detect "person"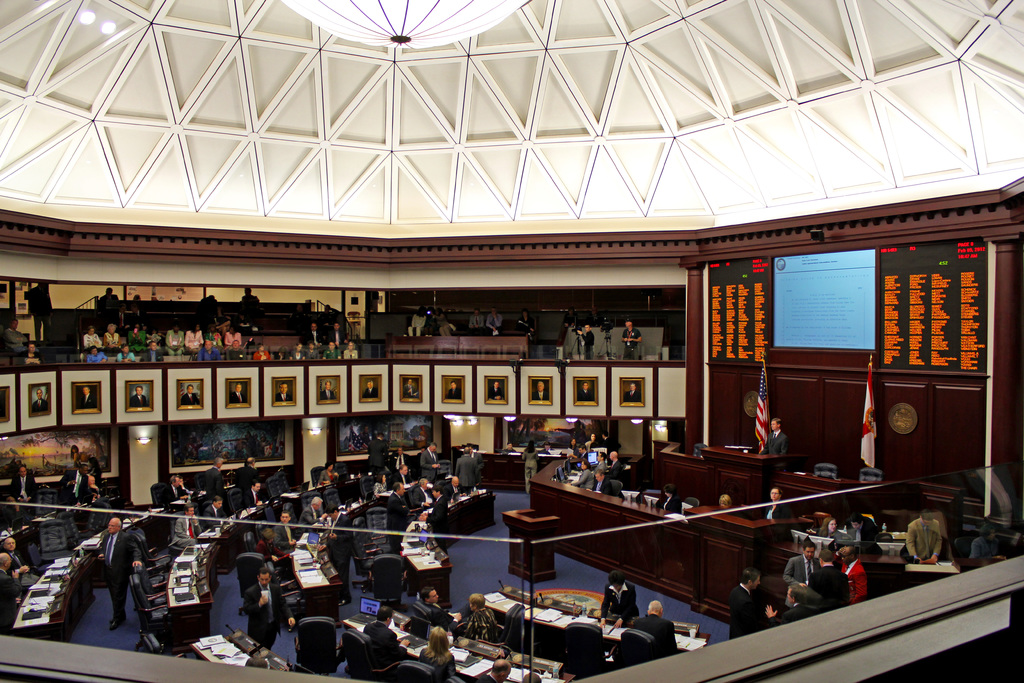
448,383,461,400
